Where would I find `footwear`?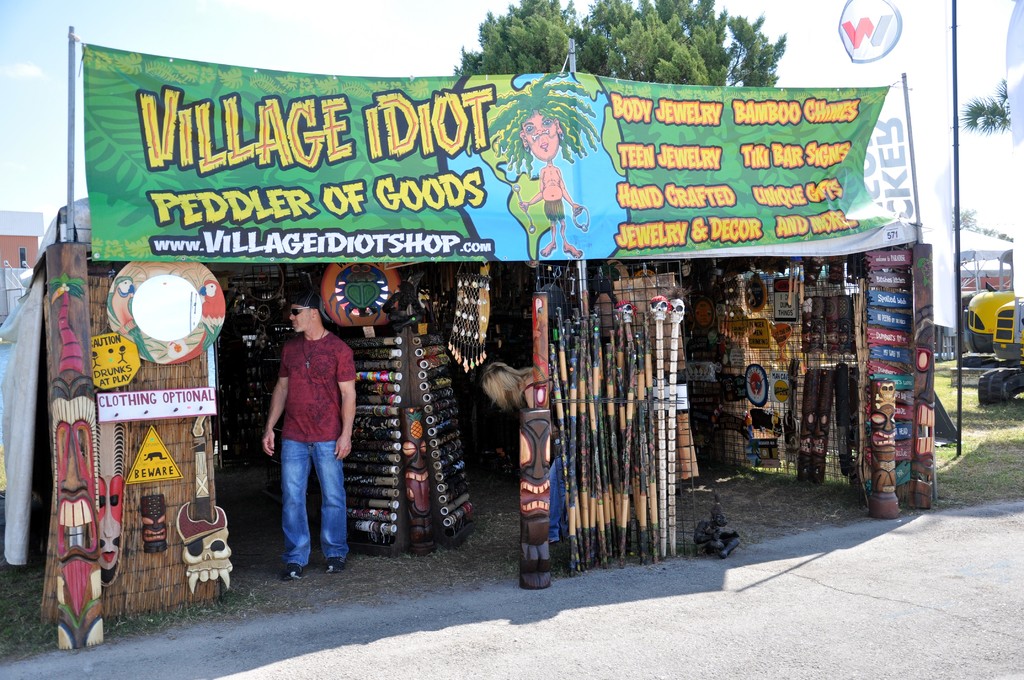
At 328/558/343/572.
